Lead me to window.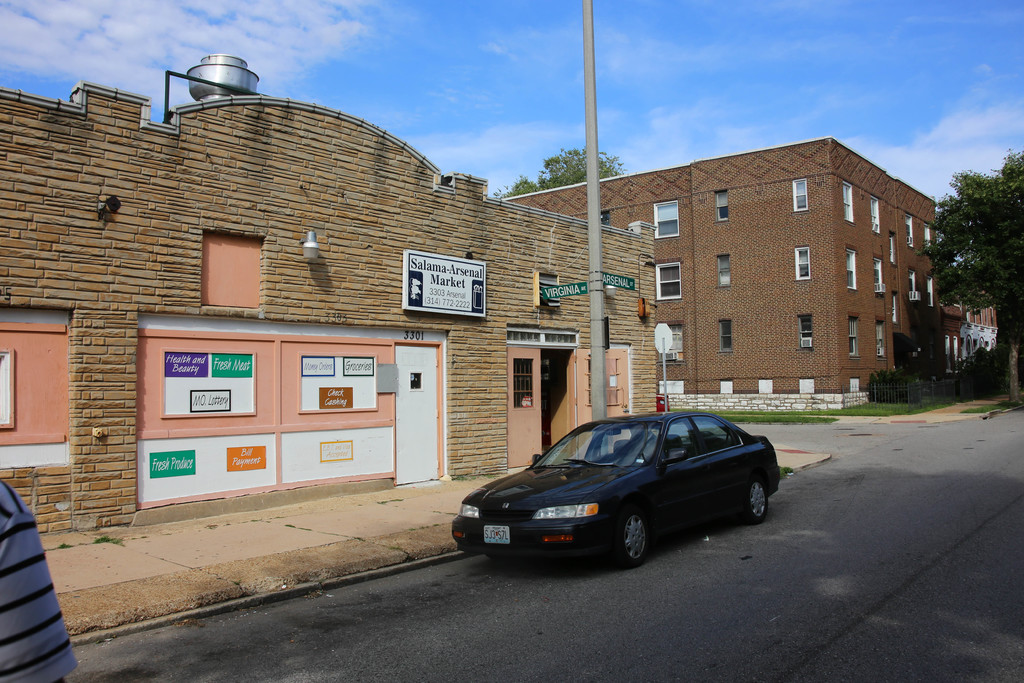
Lead to Rect(909, 270, 919, 299).
